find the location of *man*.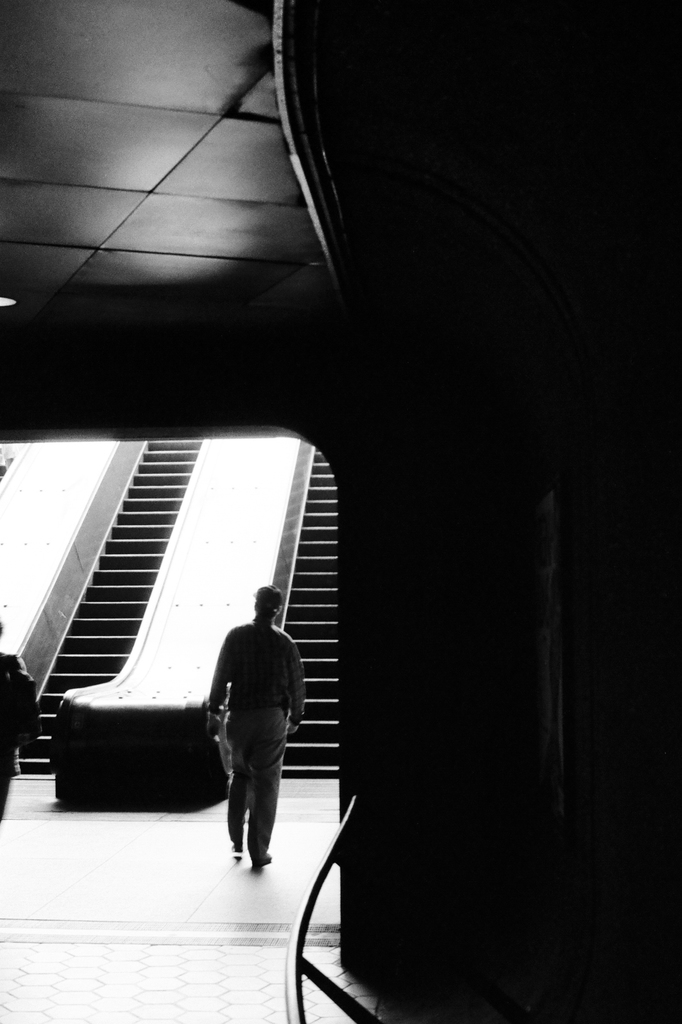
Location: crop(194, 586, 298, 882).
